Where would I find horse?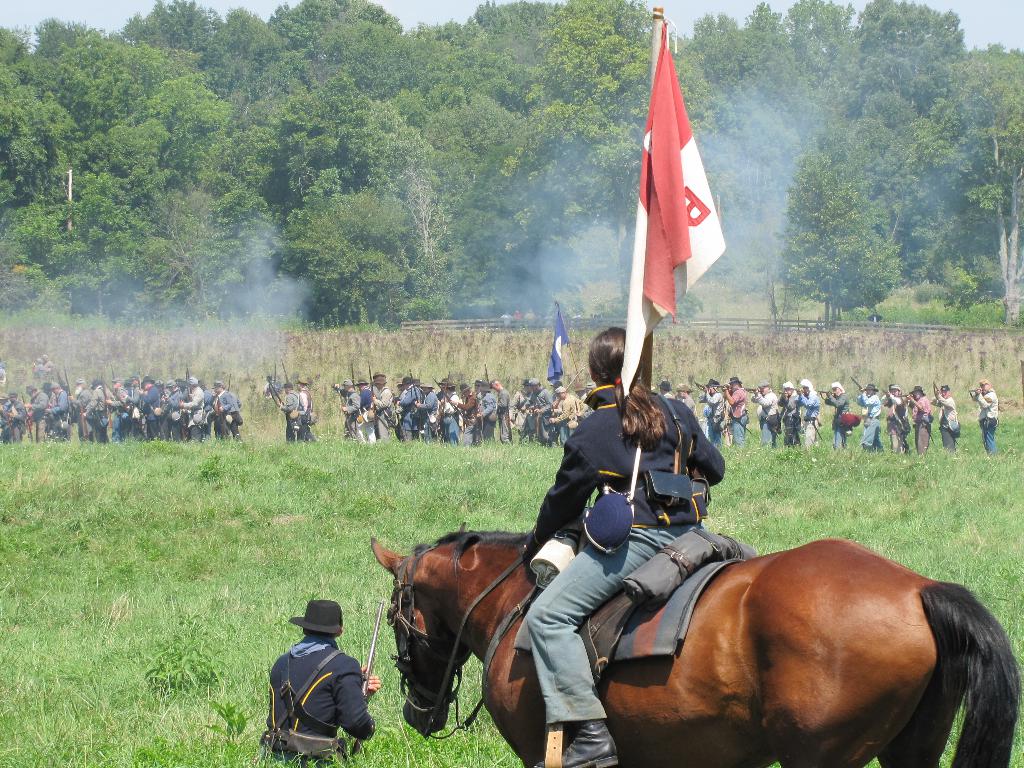
At bbox=(367, 516, 1023, 767).
